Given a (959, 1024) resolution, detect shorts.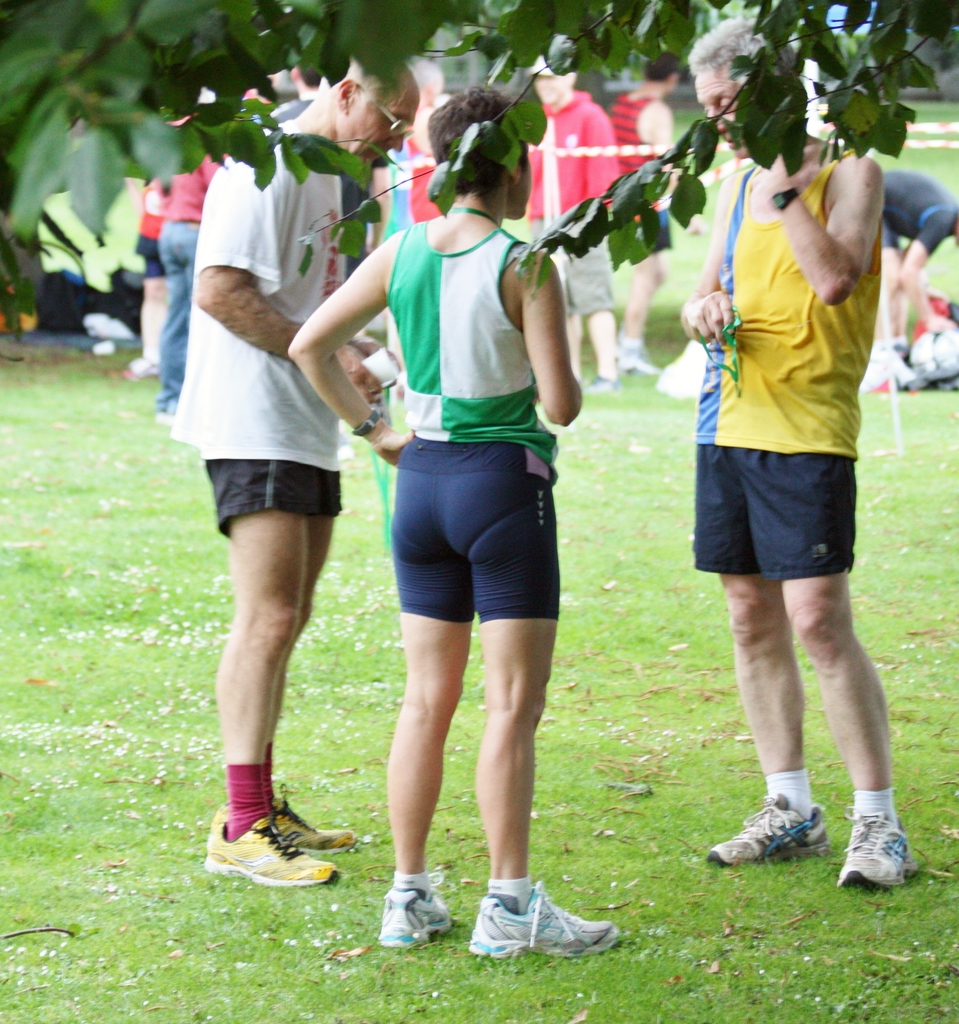
rect(391, 443, 560, 623).
